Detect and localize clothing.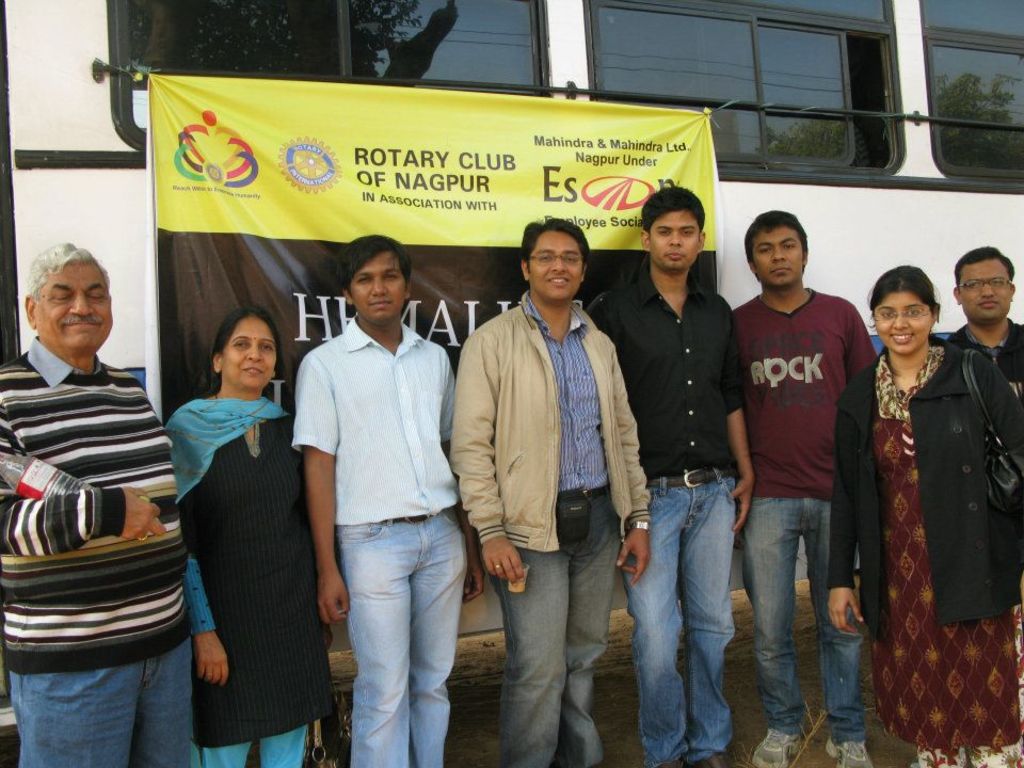
Localized at rect(163, 391, 342, 767).
